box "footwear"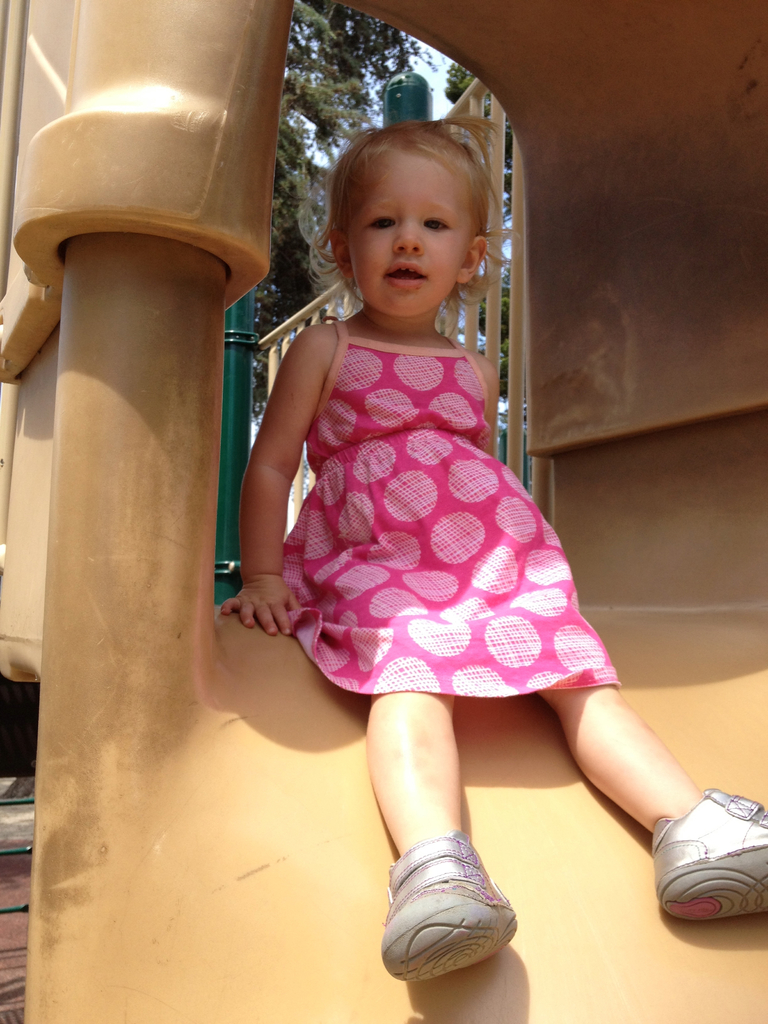
box(648, 785, 767, 923)
